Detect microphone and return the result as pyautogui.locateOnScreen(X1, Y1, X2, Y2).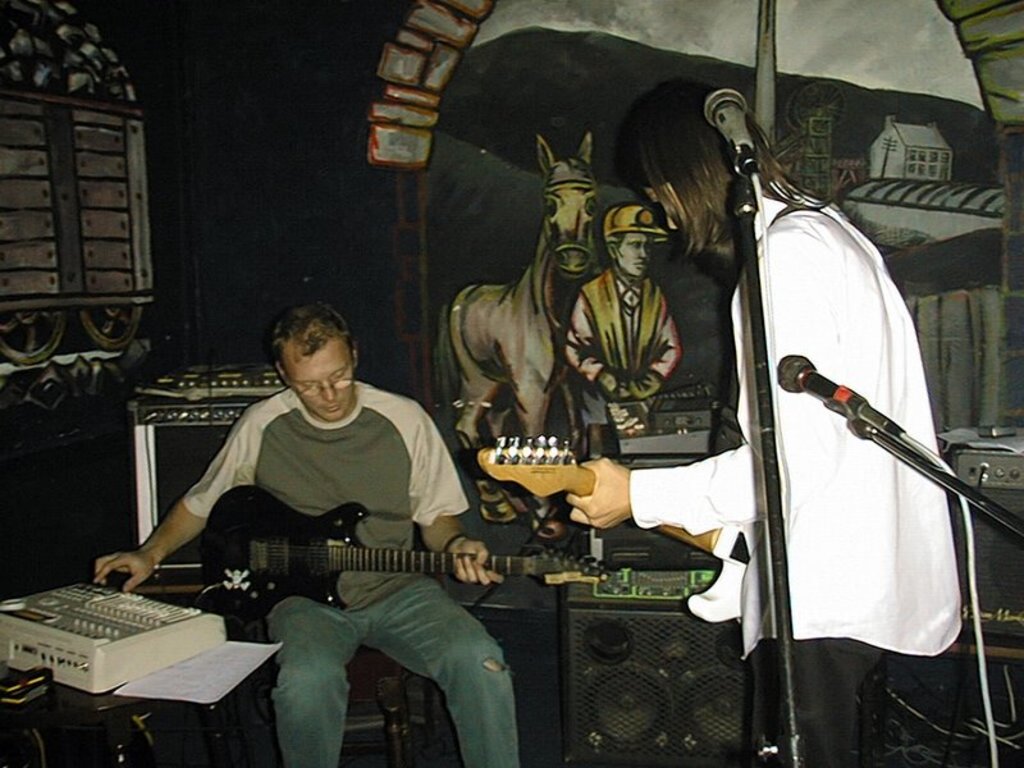
pyautogui.locateOnScreen(696, 78, 764, 193).
